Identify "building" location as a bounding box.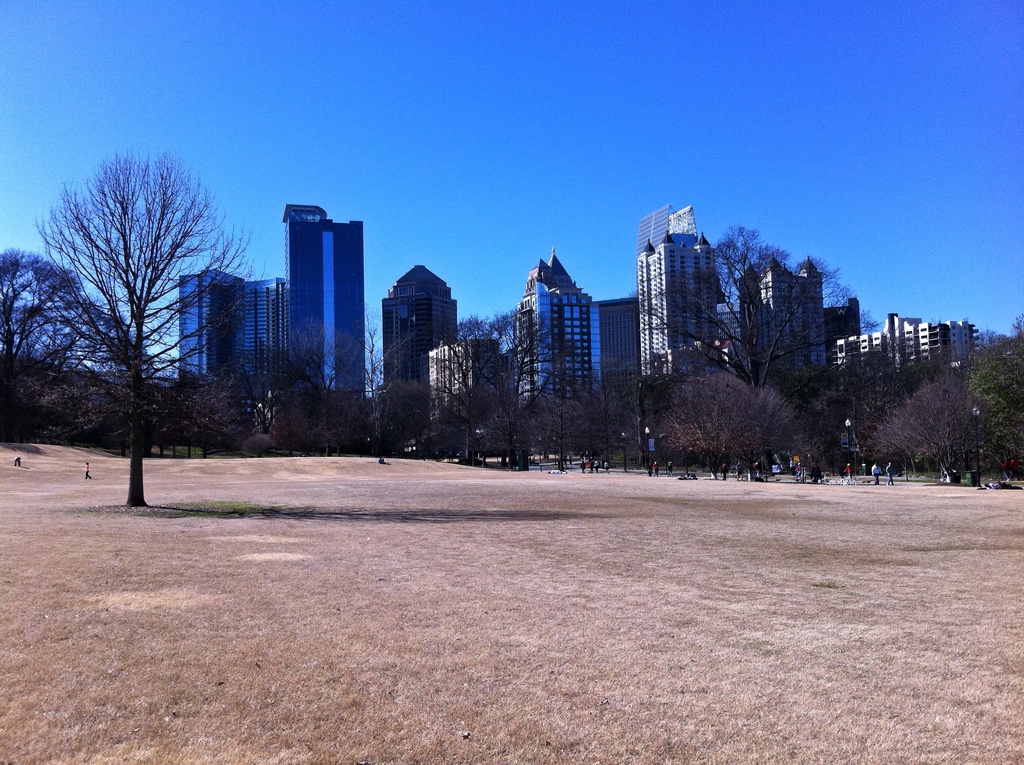
crop(279, 204, 367, 403).
